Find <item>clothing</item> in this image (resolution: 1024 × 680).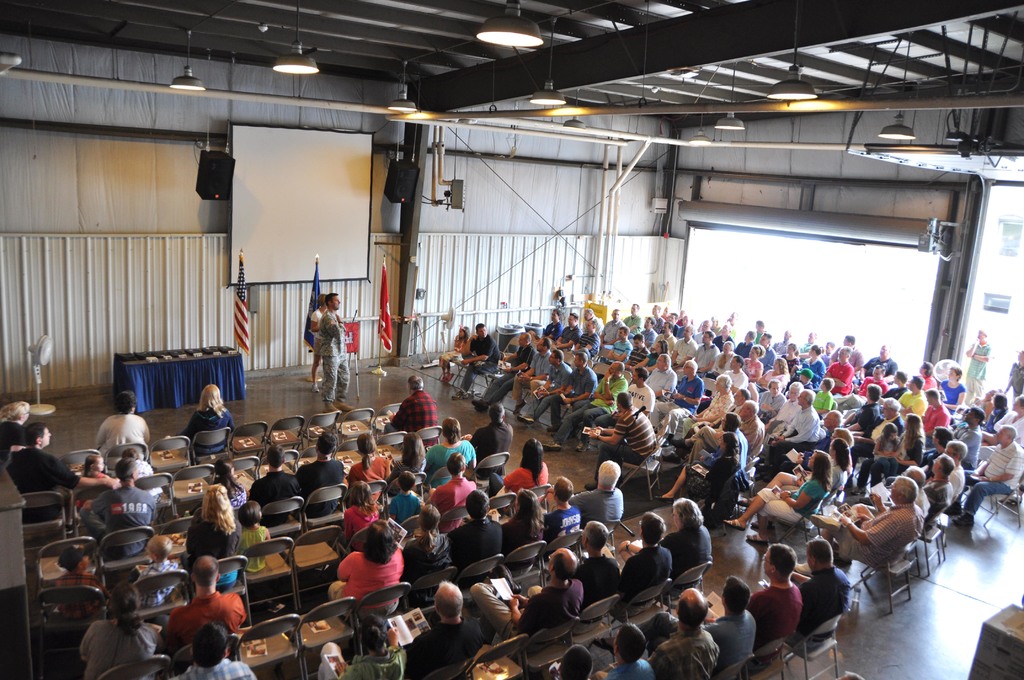
[x1=553, y1=371, x2=616, y2=438].
